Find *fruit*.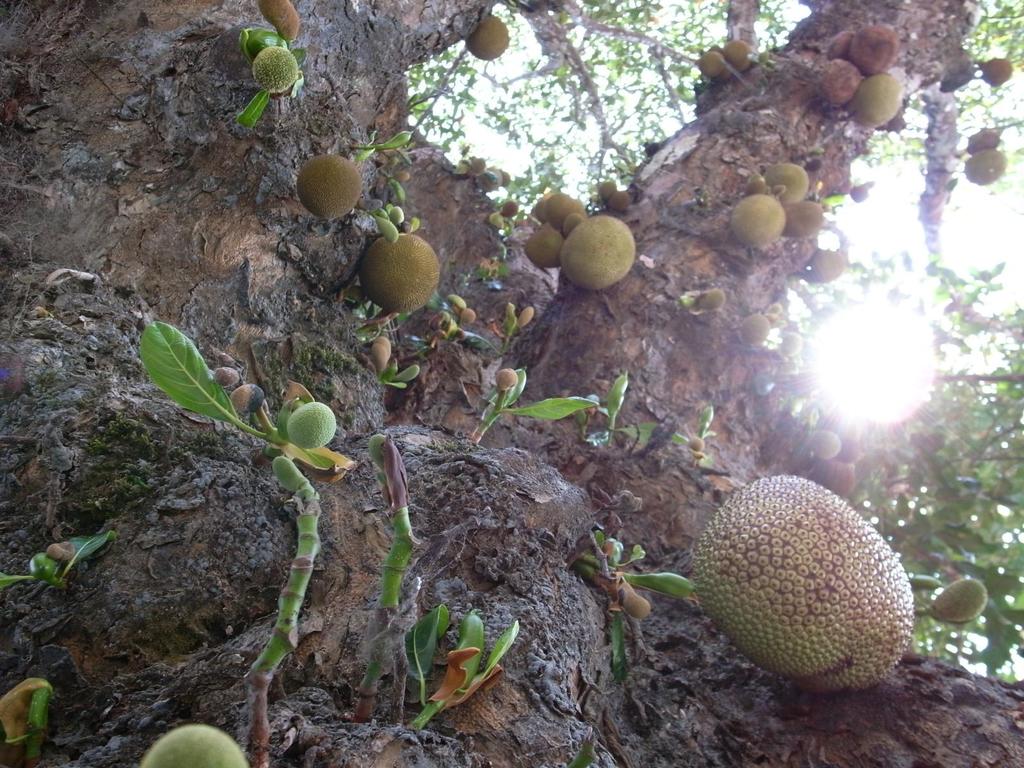
select_region(732, 193, 788, 245).
